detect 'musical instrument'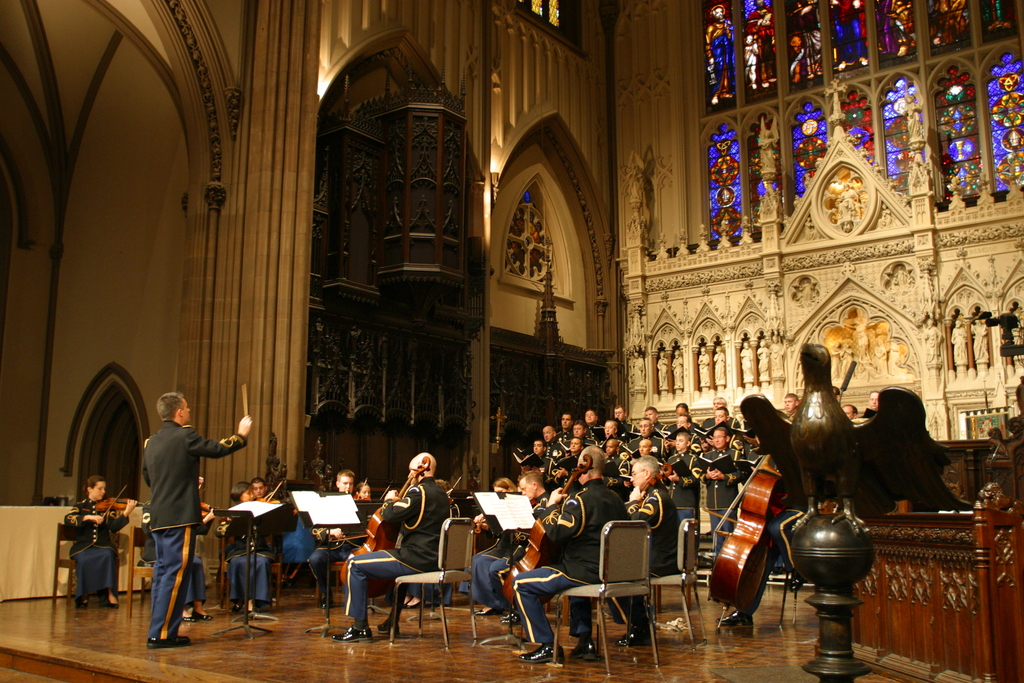
563 462 675 624
